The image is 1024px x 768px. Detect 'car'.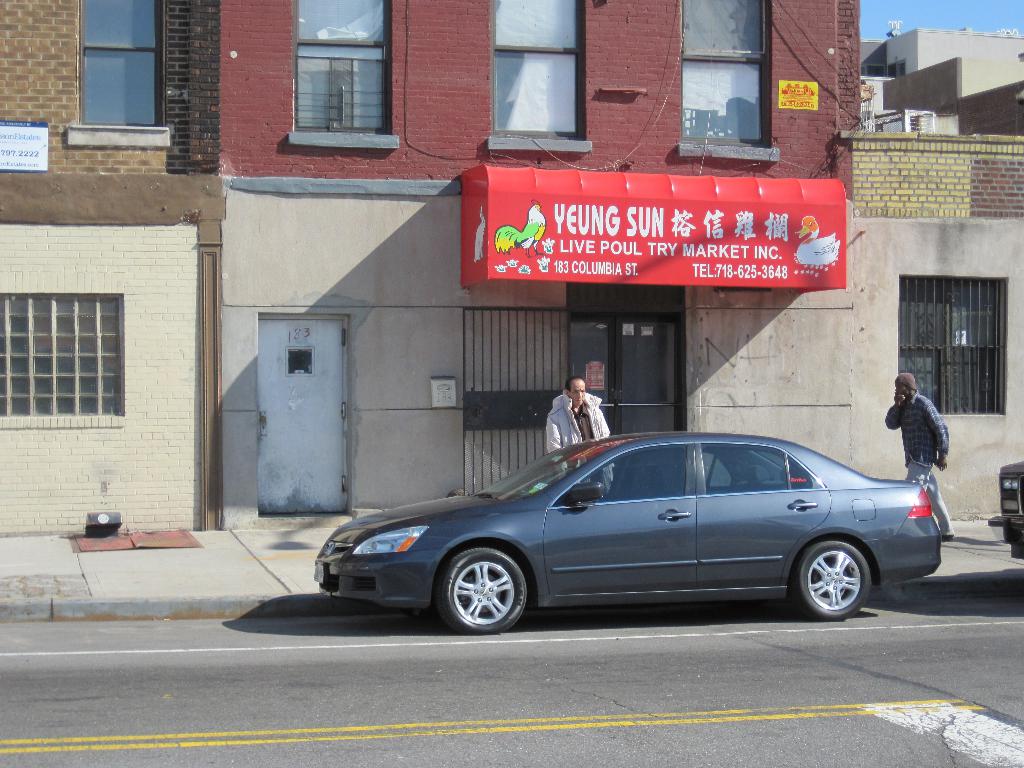
Detection: locate(990, 462, 1023, 557).
